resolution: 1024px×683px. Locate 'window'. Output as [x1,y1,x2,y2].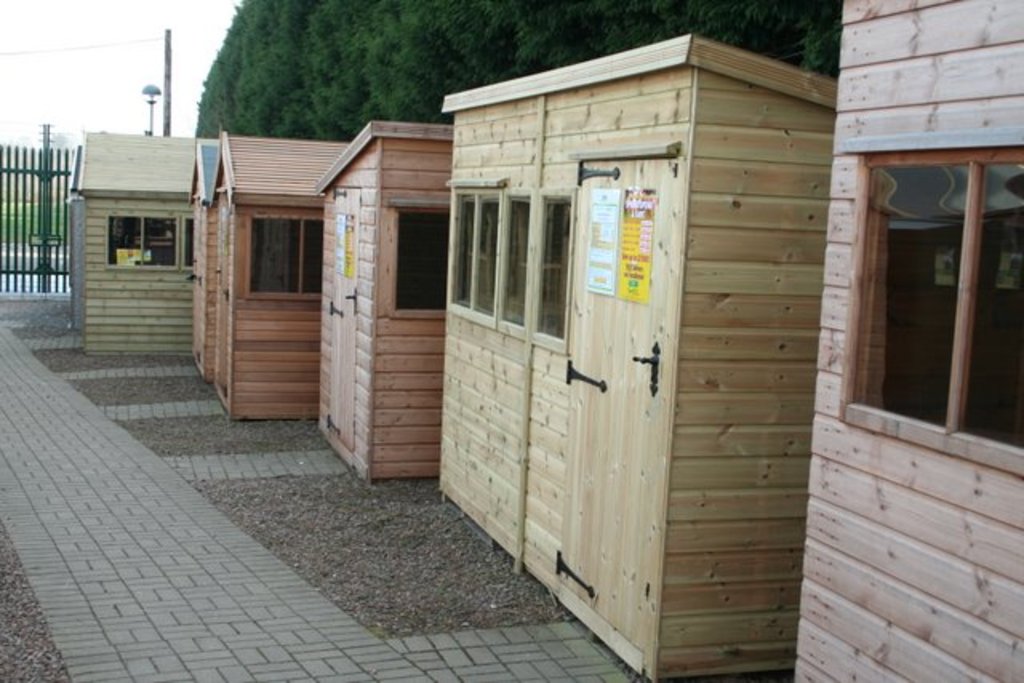
[443,189,568,355].
